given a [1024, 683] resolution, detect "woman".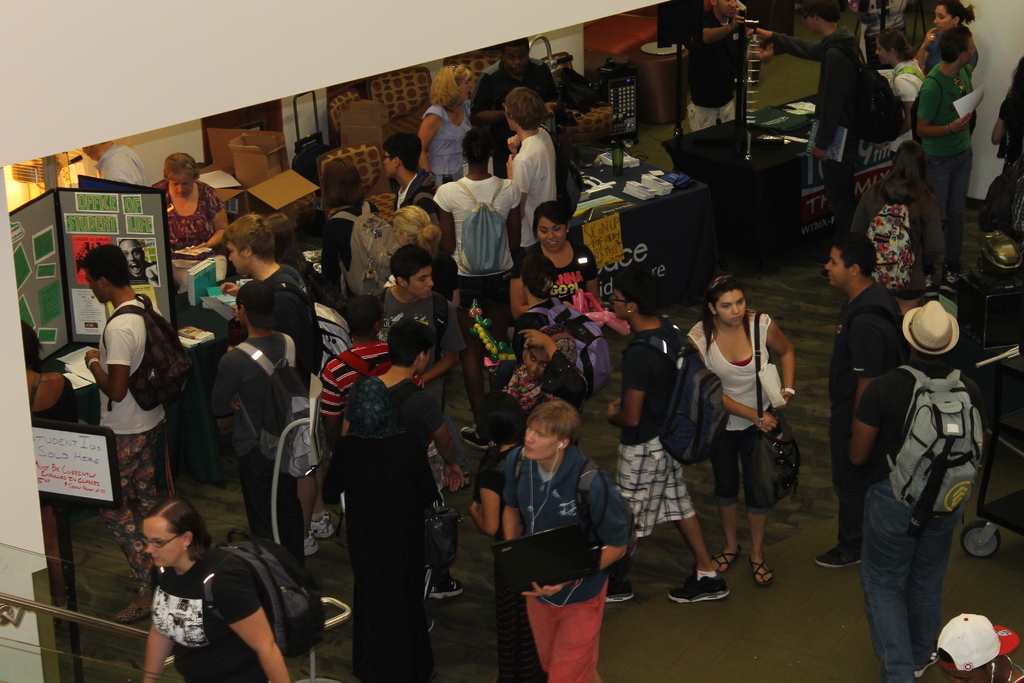
Rect(505, 195, 611, 332).
